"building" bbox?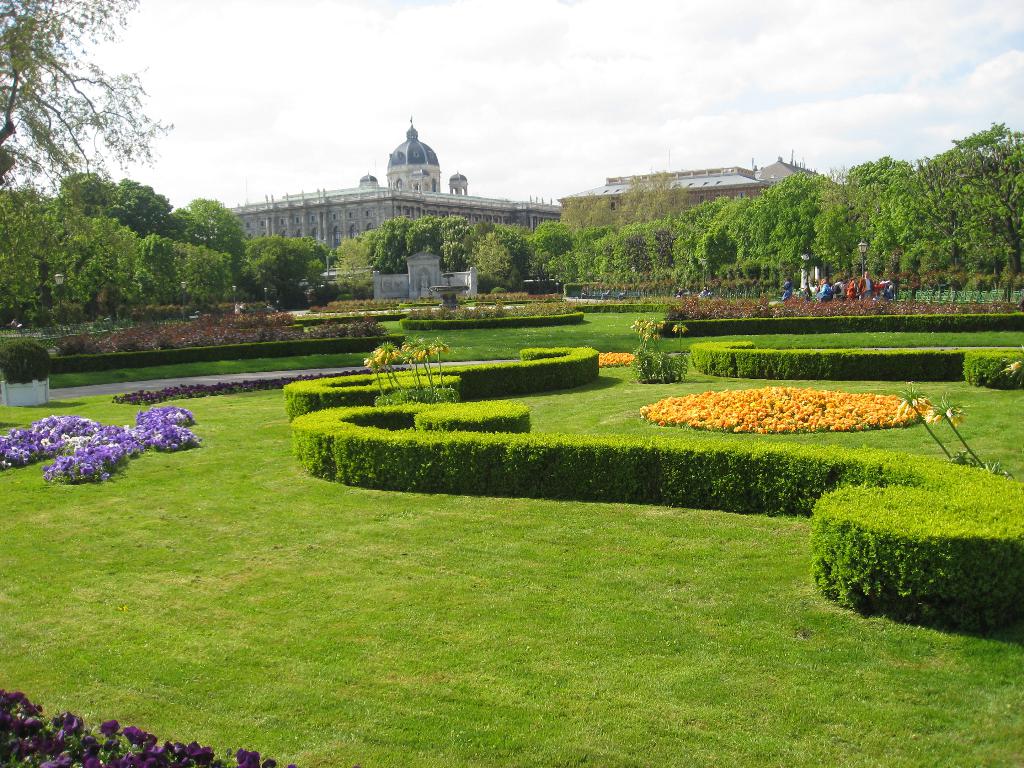
BBox(556, 166, 771, 228)
